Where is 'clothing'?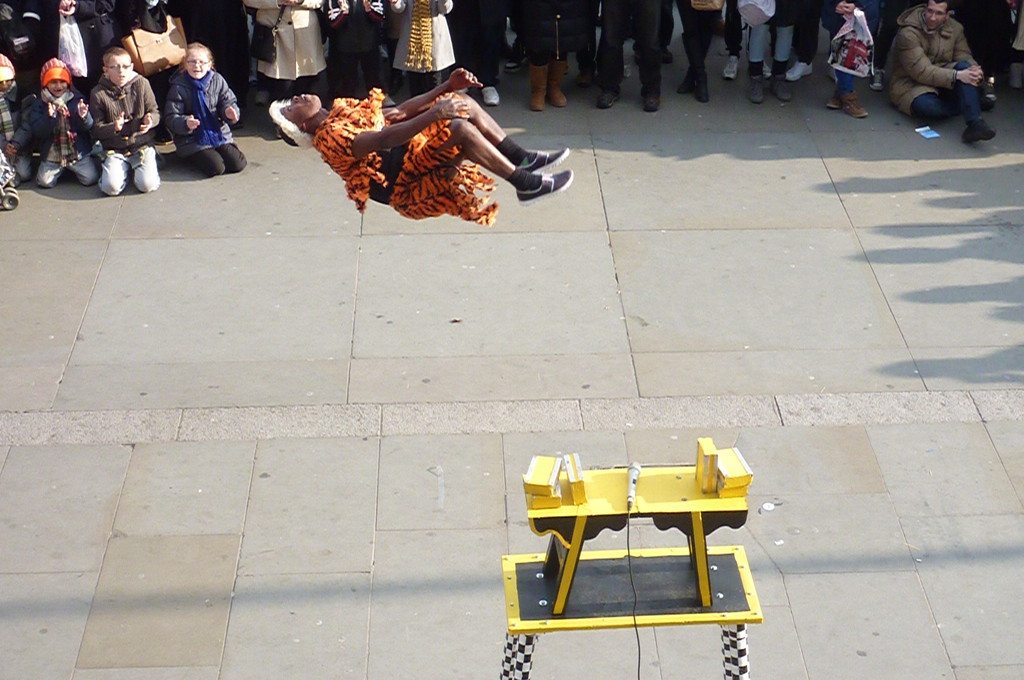
[x1=530, y1=0, x2=568, y2=60].
